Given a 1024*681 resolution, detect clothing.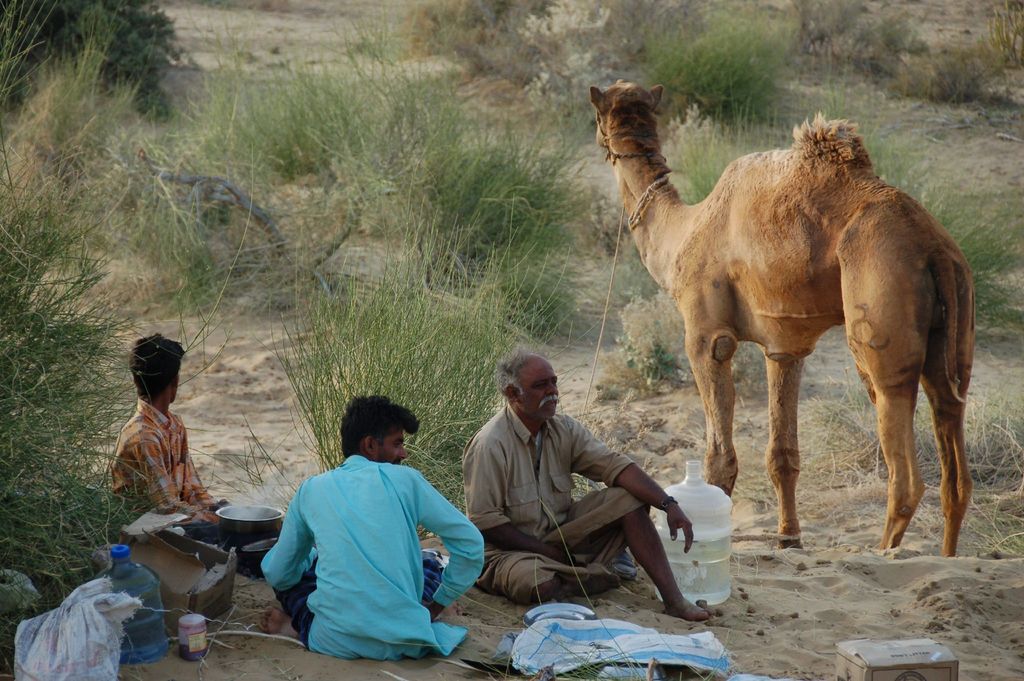
(x1=468, y1=398, x2=646, y2=600).
